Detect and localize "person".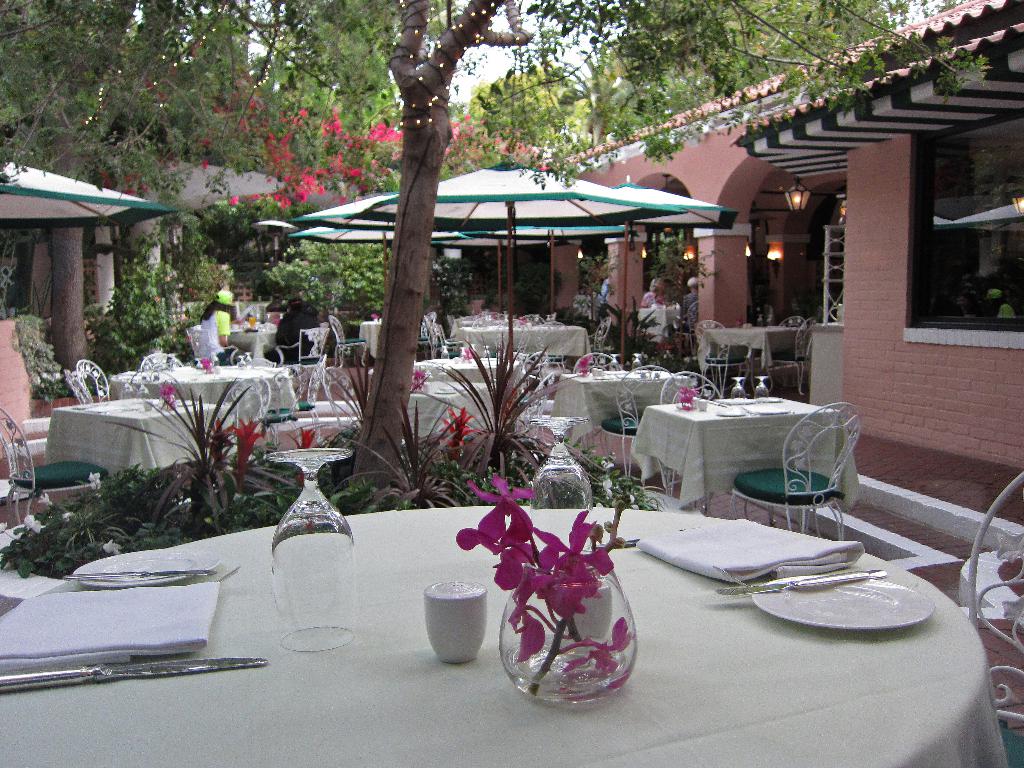
Localized at [x1=195, y1=288, x2=239, y2=364].
